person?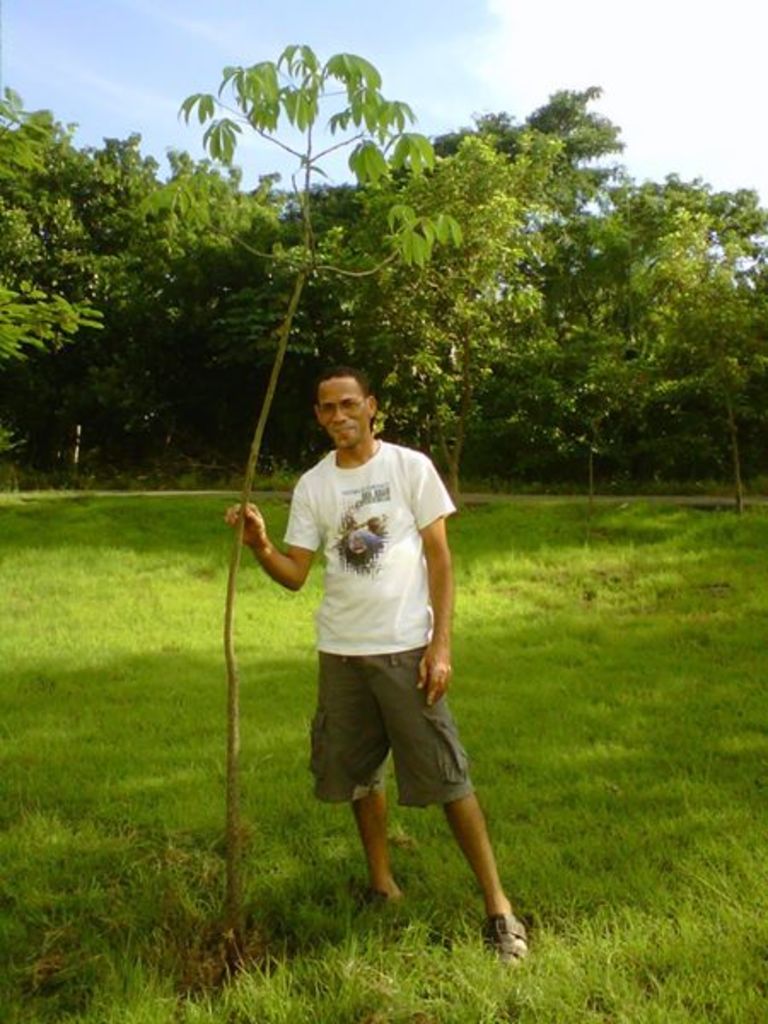
bbox(225, 364, 524, 976)
